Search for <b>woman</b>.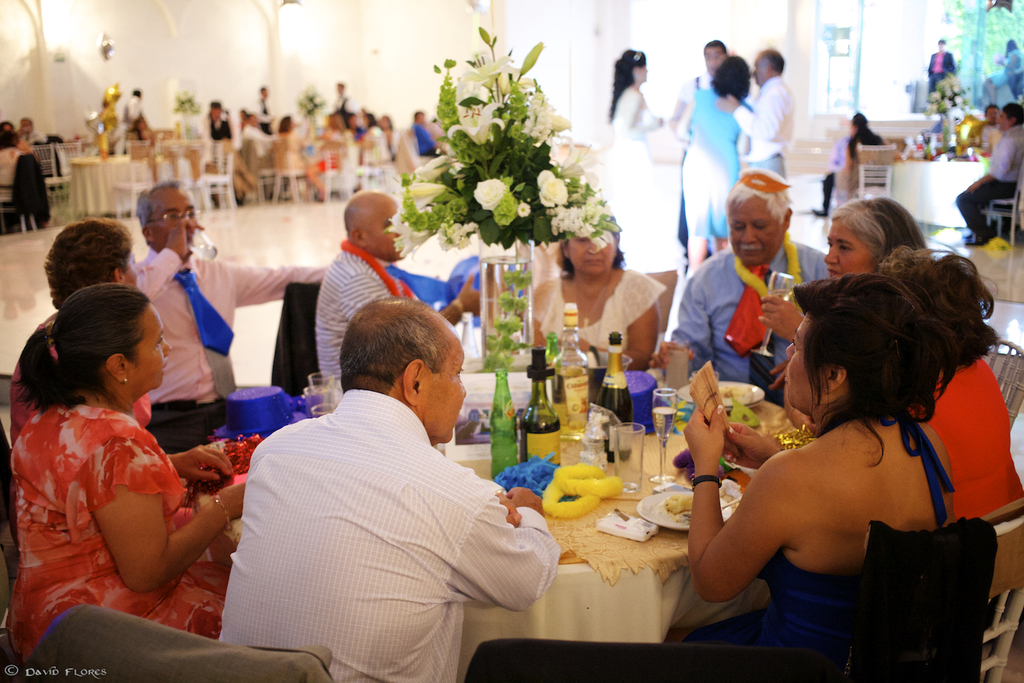
Found at box(1000, 33, 1023, 108).
